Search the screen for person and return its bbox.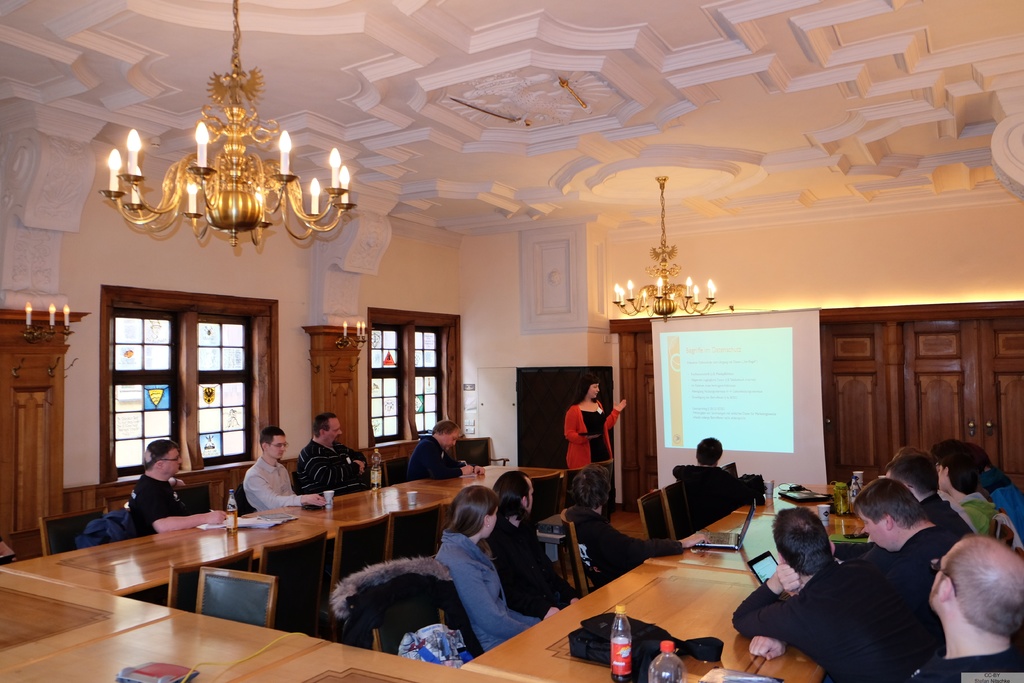
Found: left=430, top=488, right=564, bottom=659.
